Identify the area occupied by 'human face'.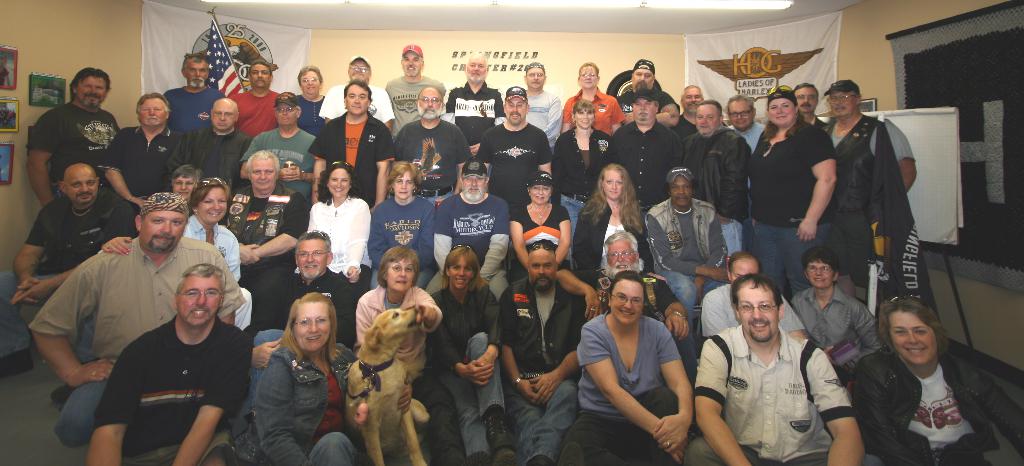
Area: bbox(211, 99, 235, 131).
